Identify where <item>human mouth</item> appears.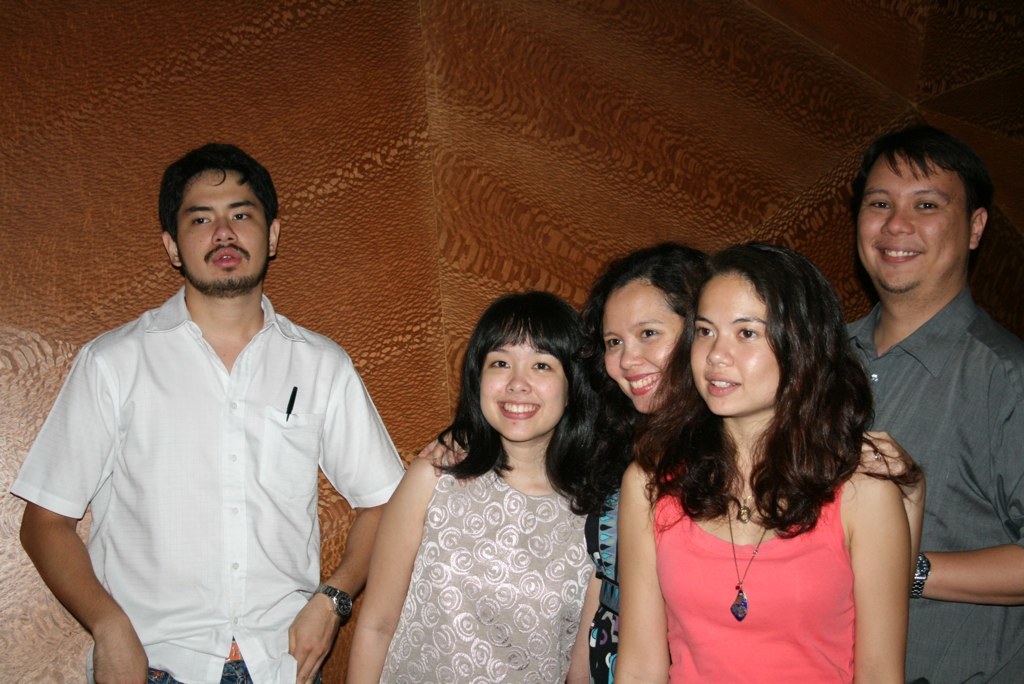
Appears at [706, 375, 742, 400].
